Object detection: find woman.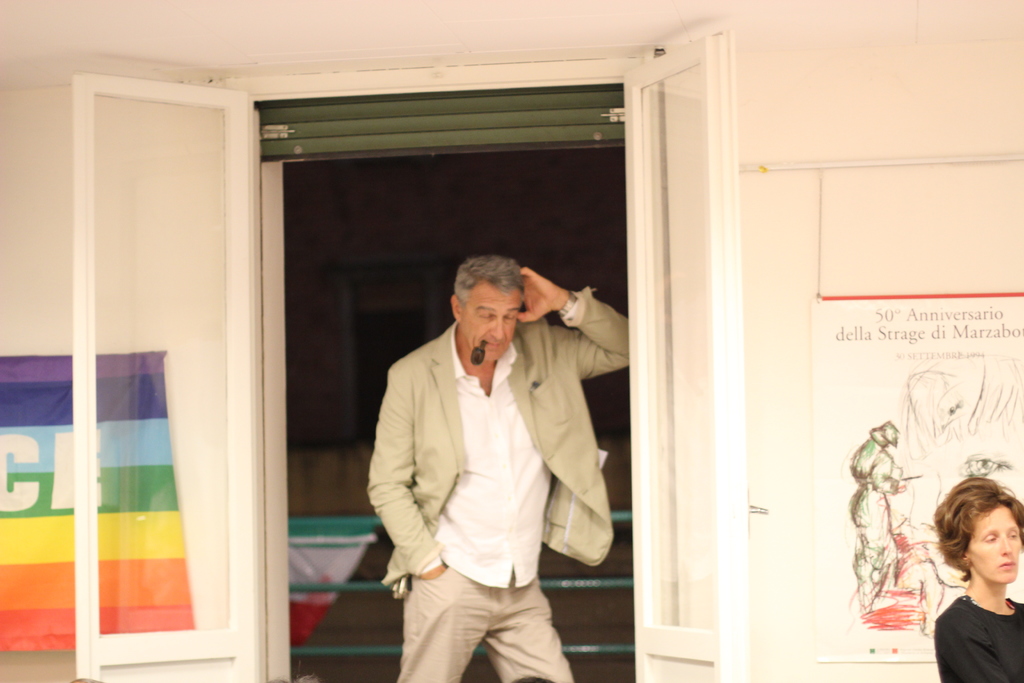
[918, 481, 1023, 682].
